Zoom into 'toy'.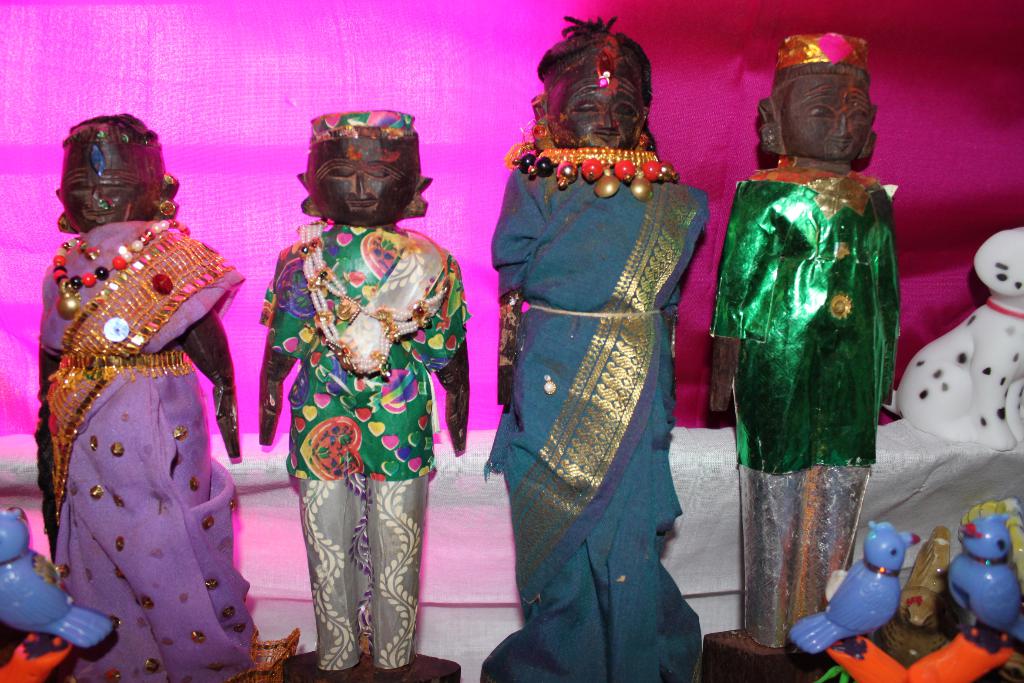
Zoom target: locate(24, 104, 247, 682).
